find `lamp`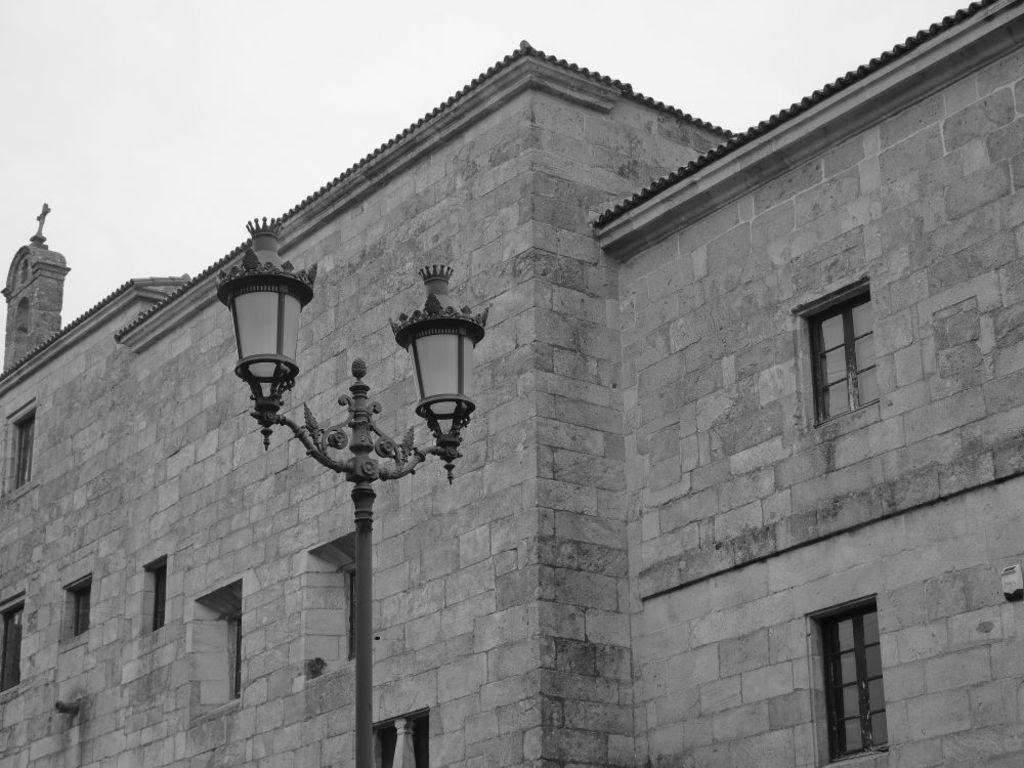
select_region(216, 214, 493, 767)
